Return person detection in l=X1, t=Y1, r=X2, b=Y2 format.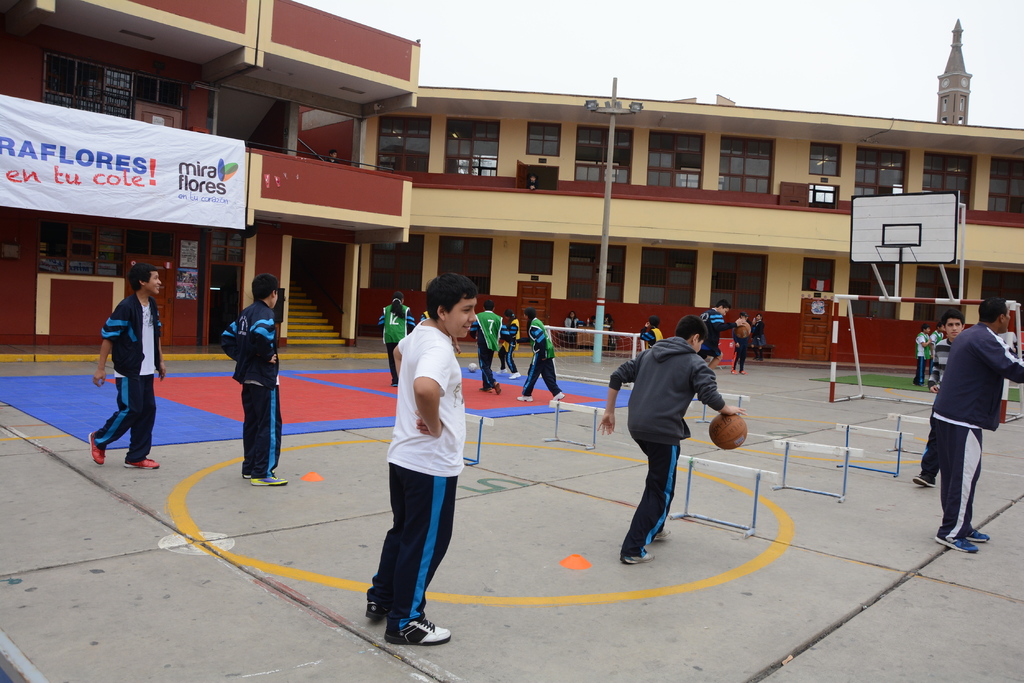
l=717, t=309, r=760, b=374.
